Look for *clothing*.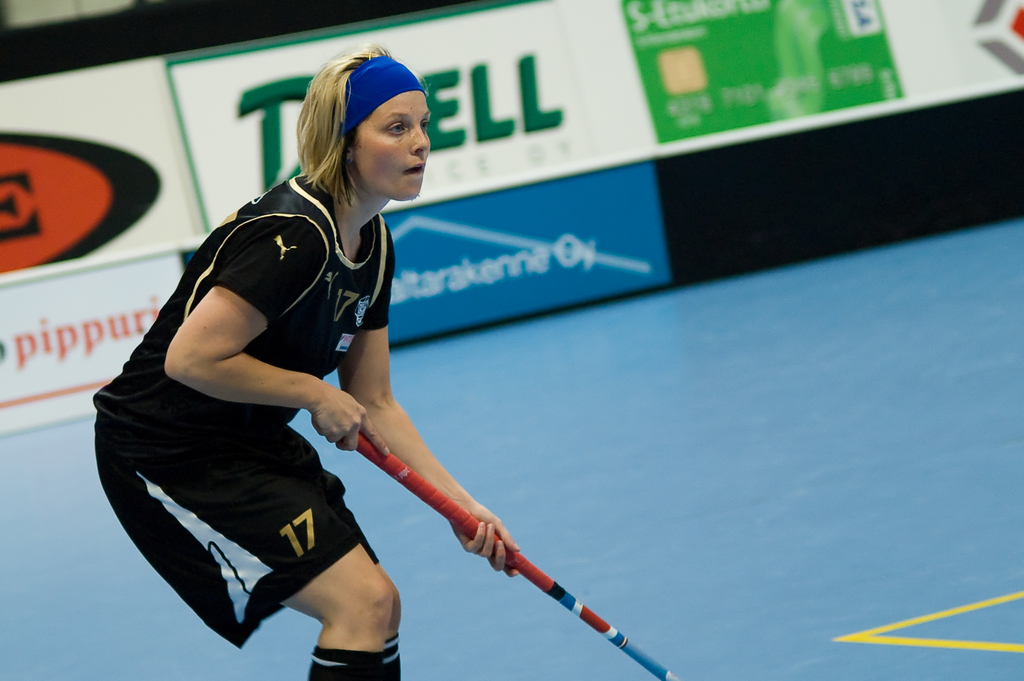
Found: [140, 145, 545, 634].
